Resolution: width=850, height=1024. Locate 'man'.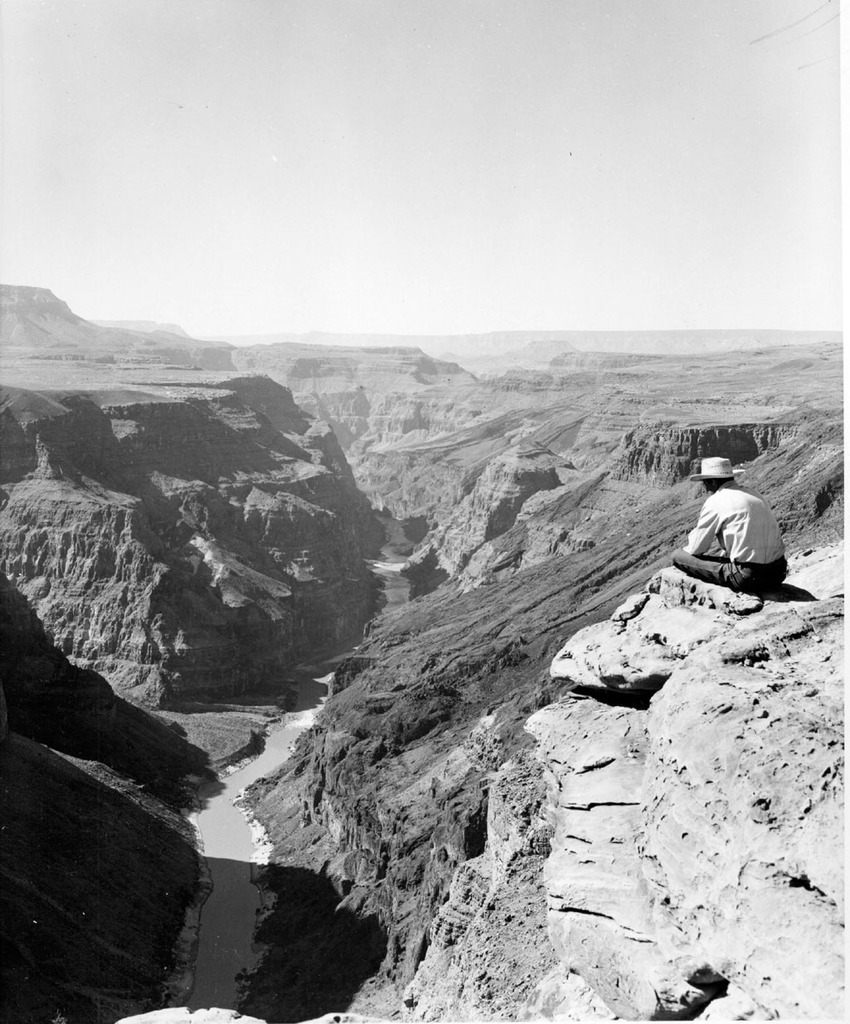
bbox=[668, 459, 794, 594].
